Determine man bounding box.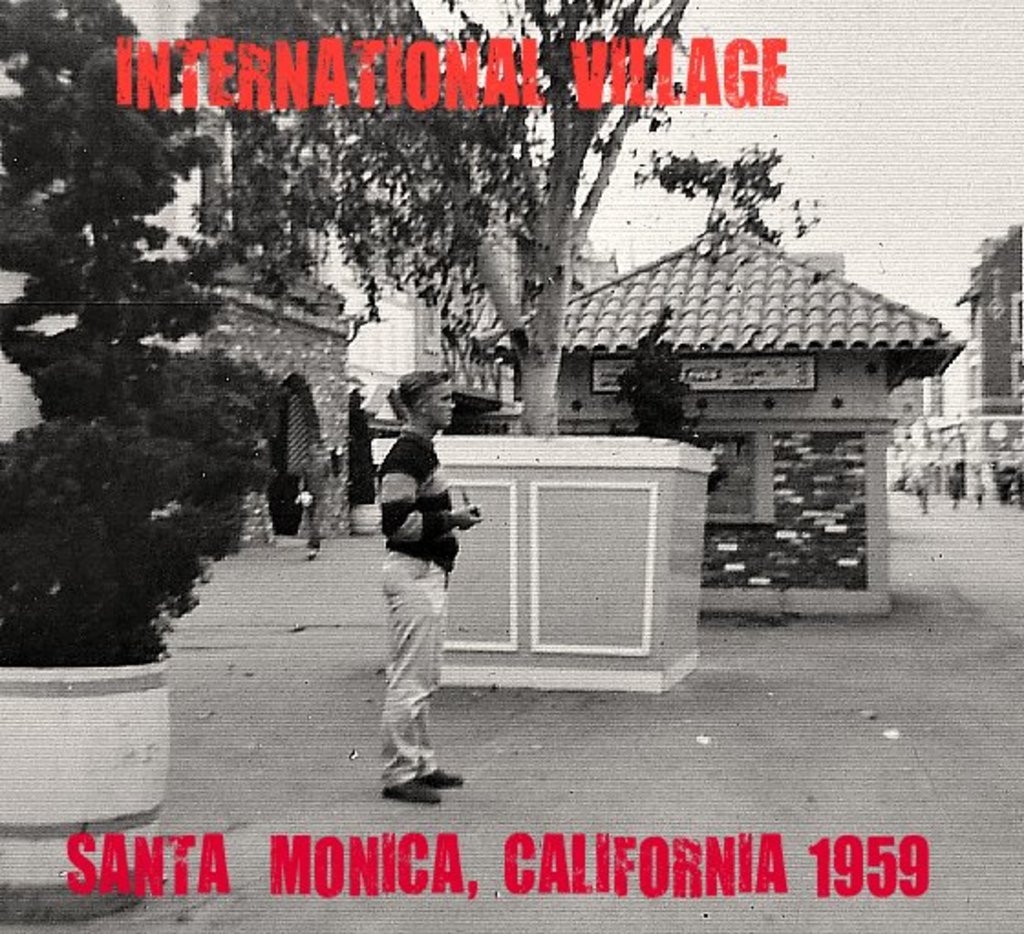
Determined: <region>373, 356, 494, 790</region>.
